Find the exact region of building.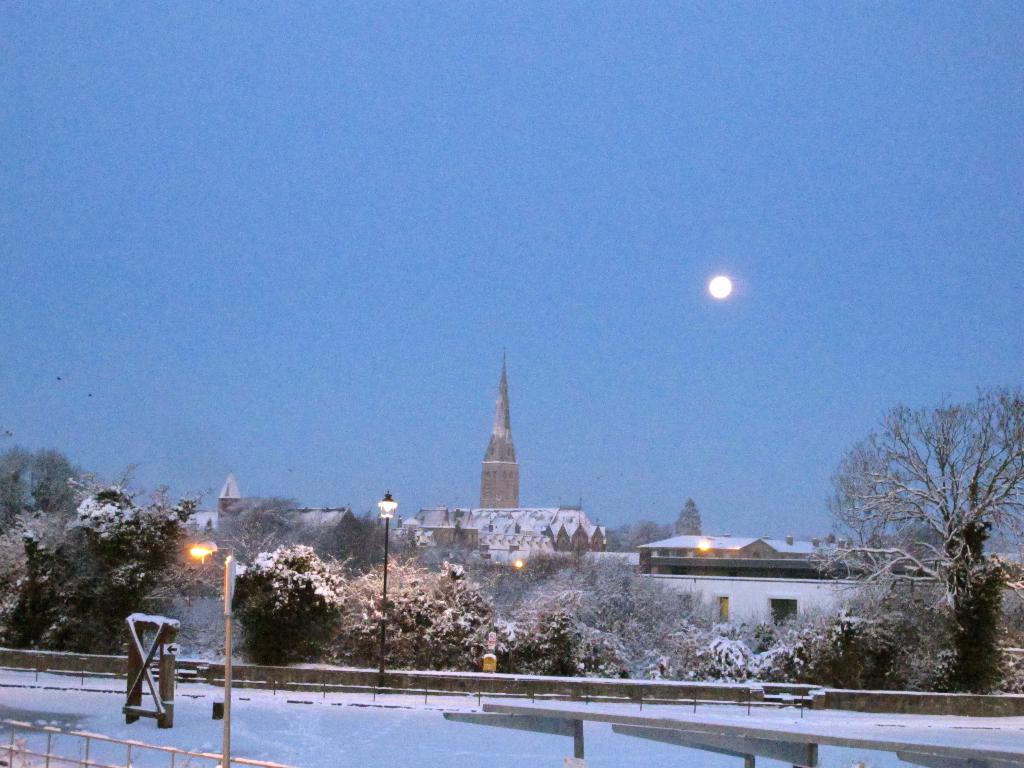
Exact region: <bbox>394, 339, 607, 593</bbox>.
